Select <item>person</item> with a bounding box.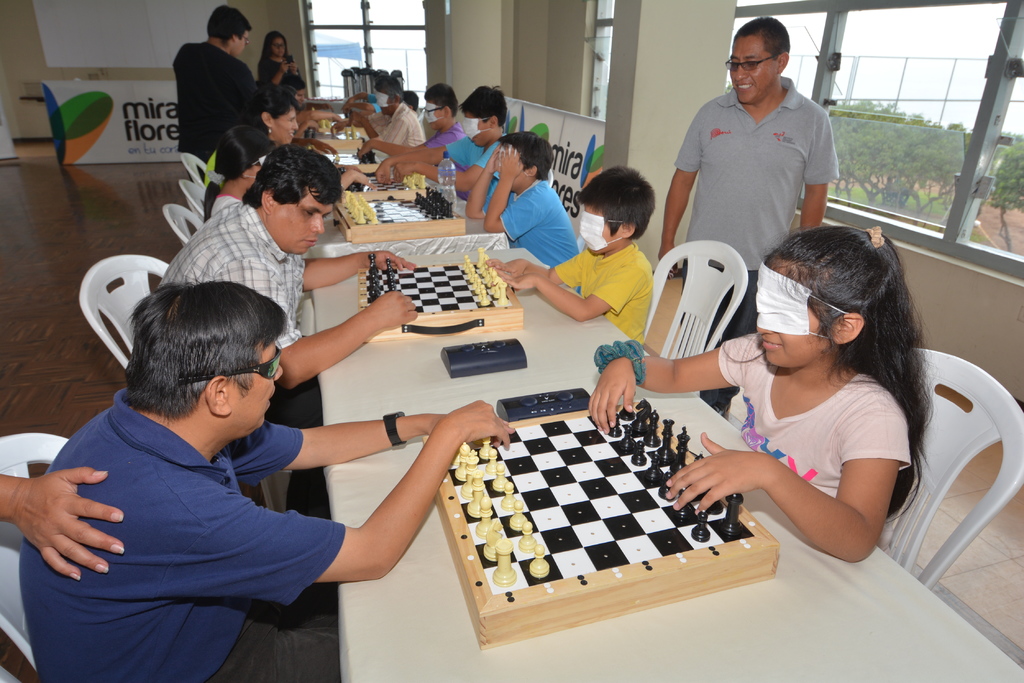
(461, 129, 581, 298).
